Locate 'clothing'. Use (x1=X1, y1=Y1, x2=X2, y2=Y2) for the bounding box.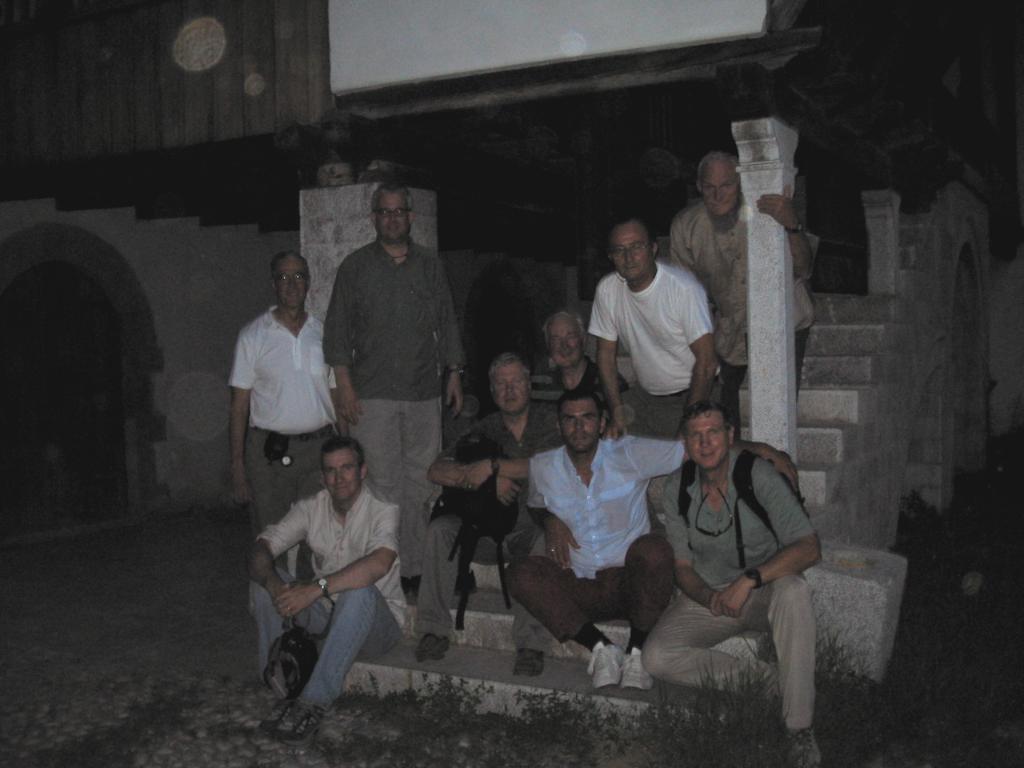
(x1=319, y1=240, x2=464, y2=570).
